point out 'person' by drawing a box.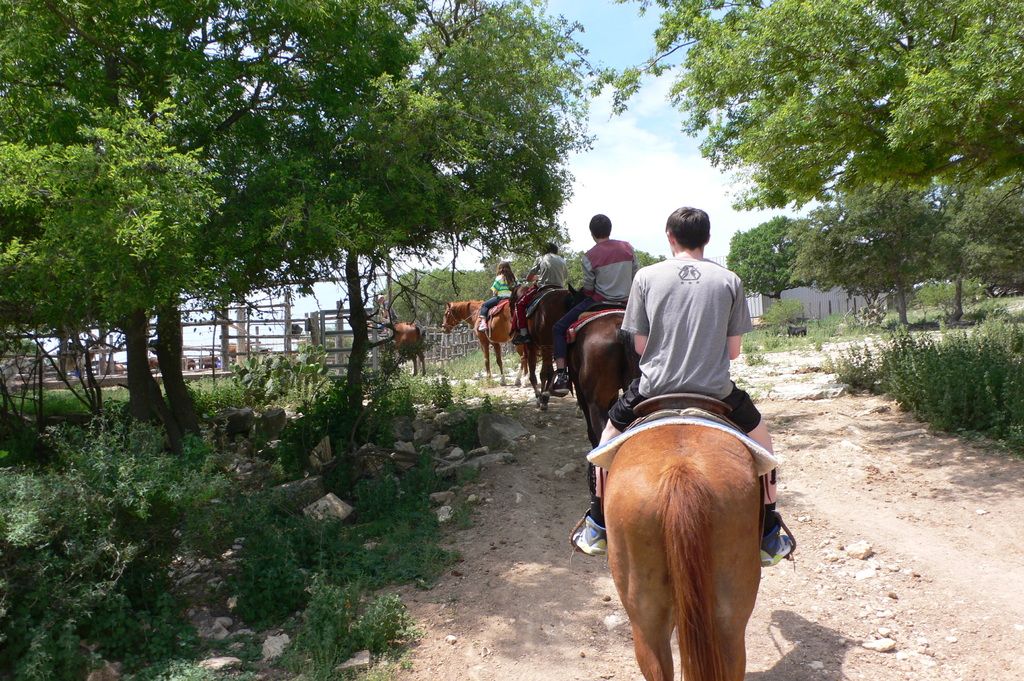
509:242:575:348.
